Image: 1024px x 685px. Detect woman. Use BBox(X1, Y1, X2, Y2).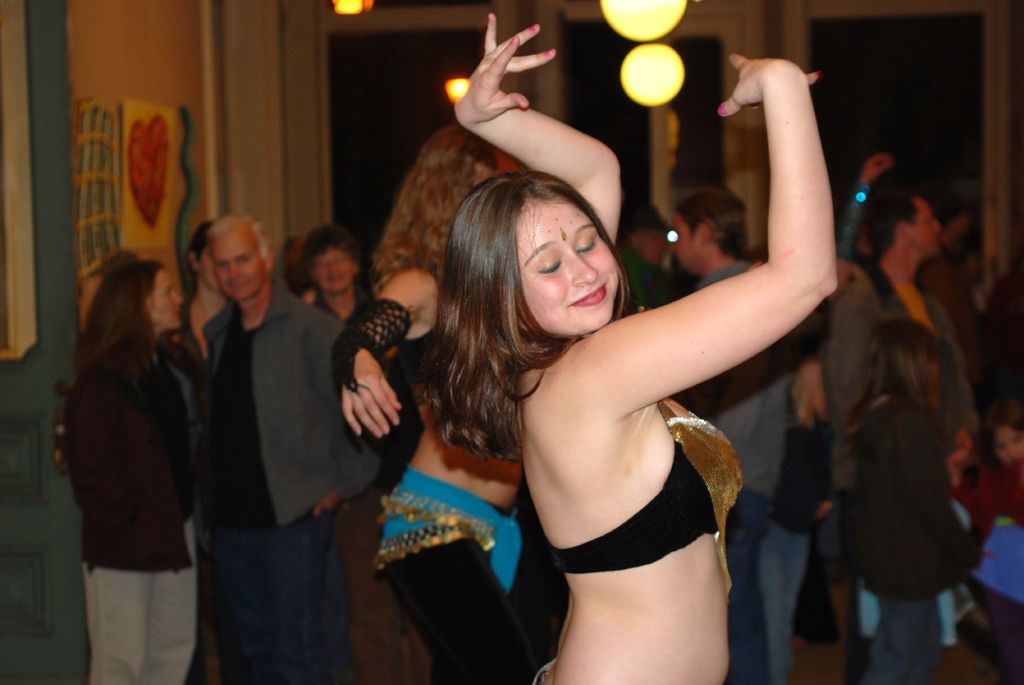
BBox(399, 24, 810, 684).
